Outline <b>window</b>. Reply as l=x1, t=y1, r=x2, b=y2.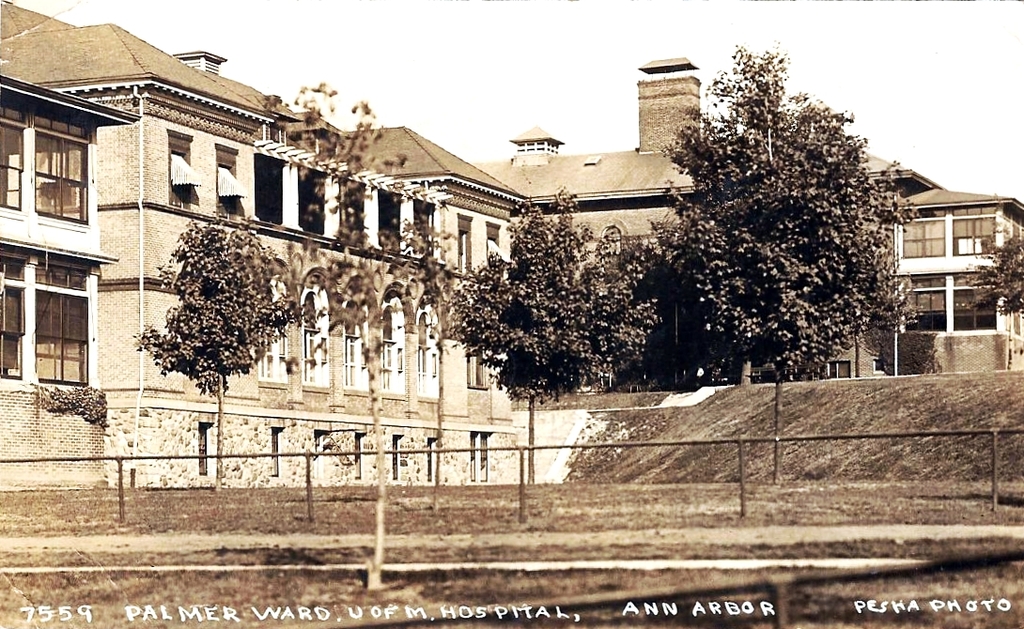
l=299, t=268, r=338, b=405.
